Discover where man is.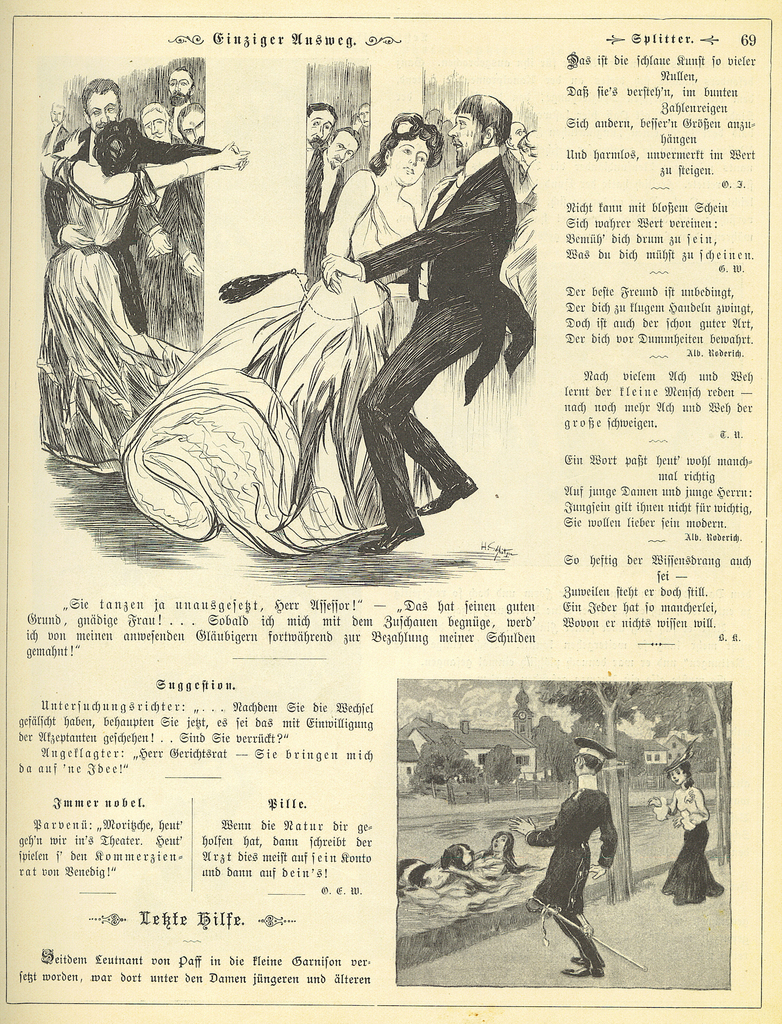
Discovered at select_region(43, 73, 251, 332).
